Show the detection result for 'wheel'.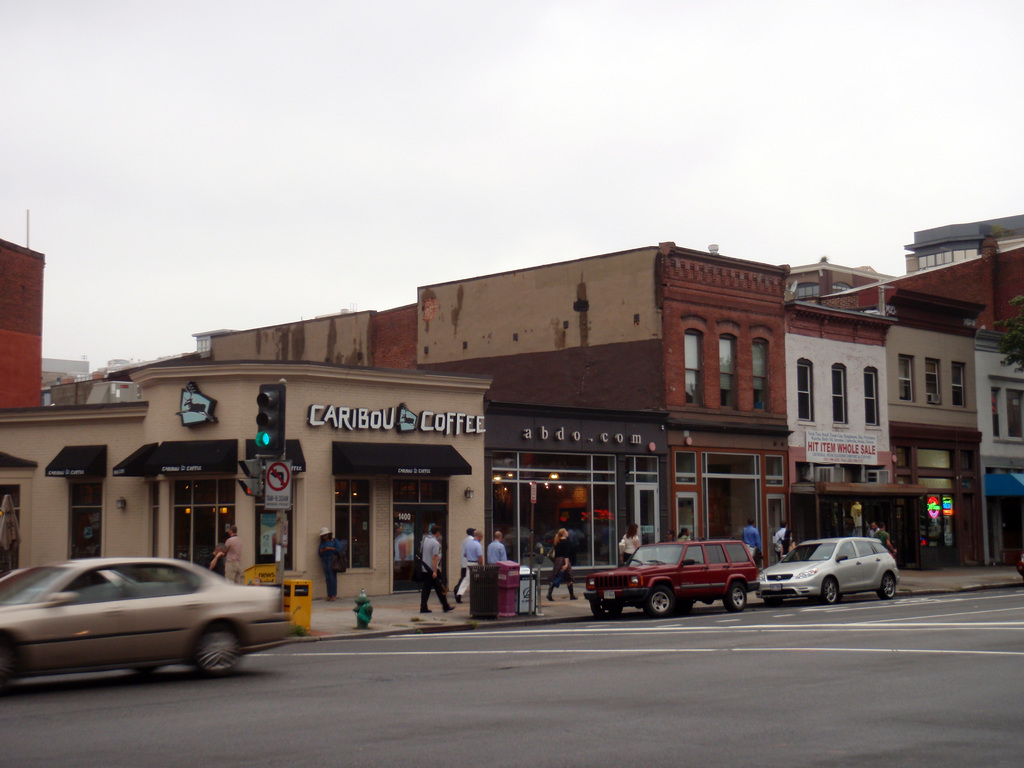
[left=584, top=598, right=625, bottom=623].
